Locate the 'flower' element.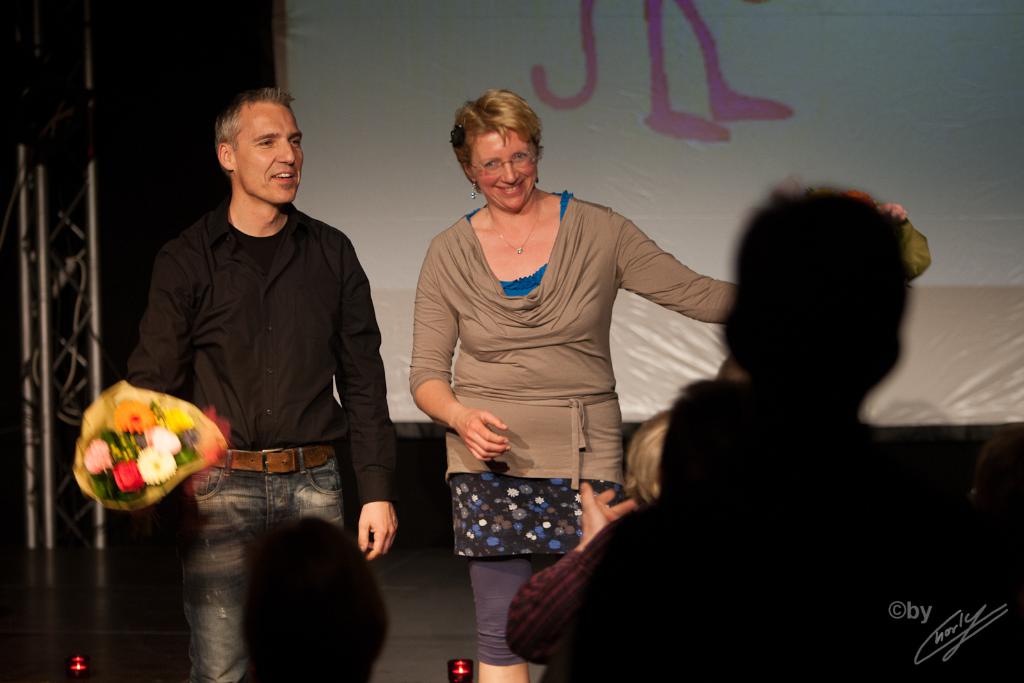
Element bbox: x1=136 y1=447 x2=175 y2=486.
